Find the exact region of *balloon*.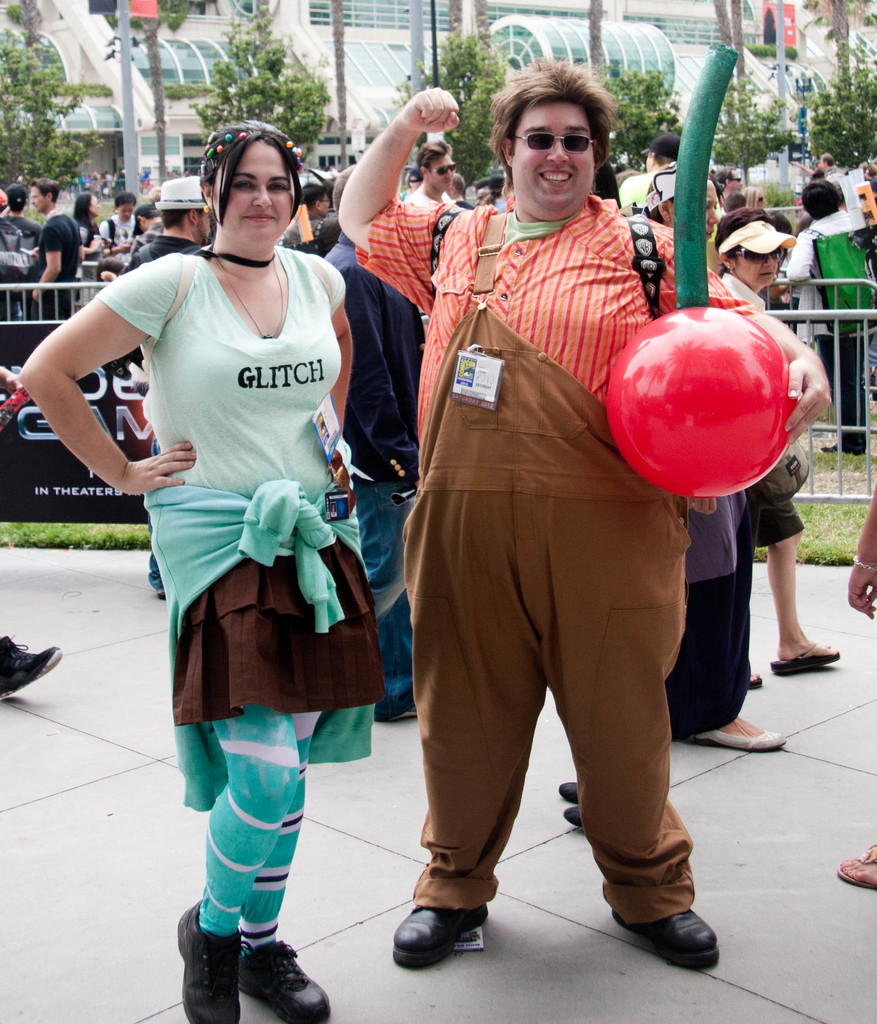
Exact region: 606,41,800,495.
